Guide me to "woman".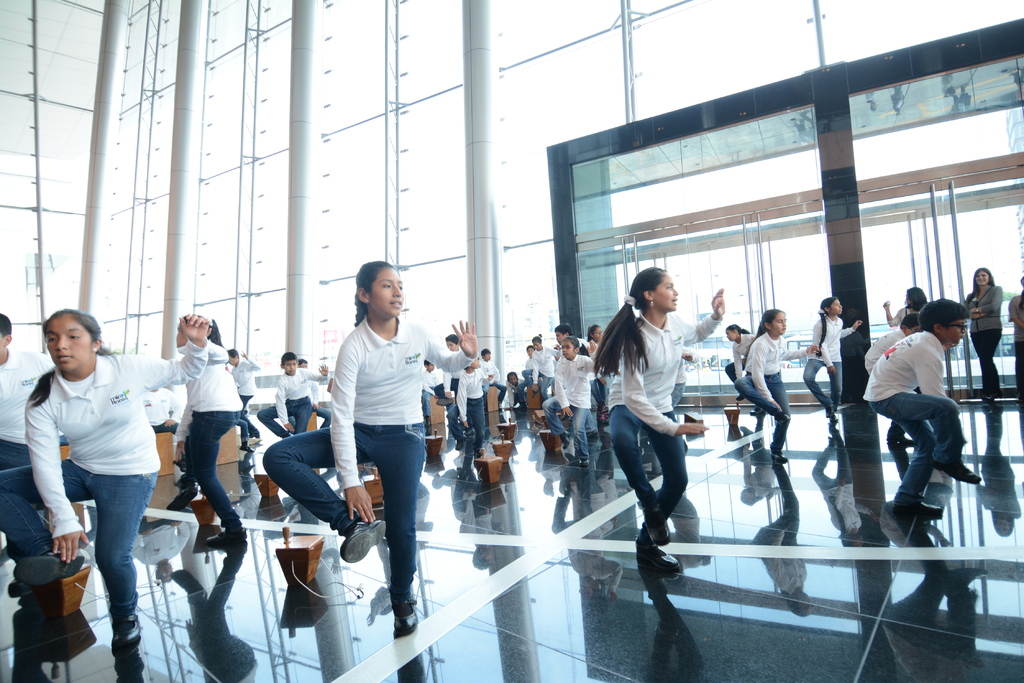
Guidance: region(0, 307, 209, 656).
